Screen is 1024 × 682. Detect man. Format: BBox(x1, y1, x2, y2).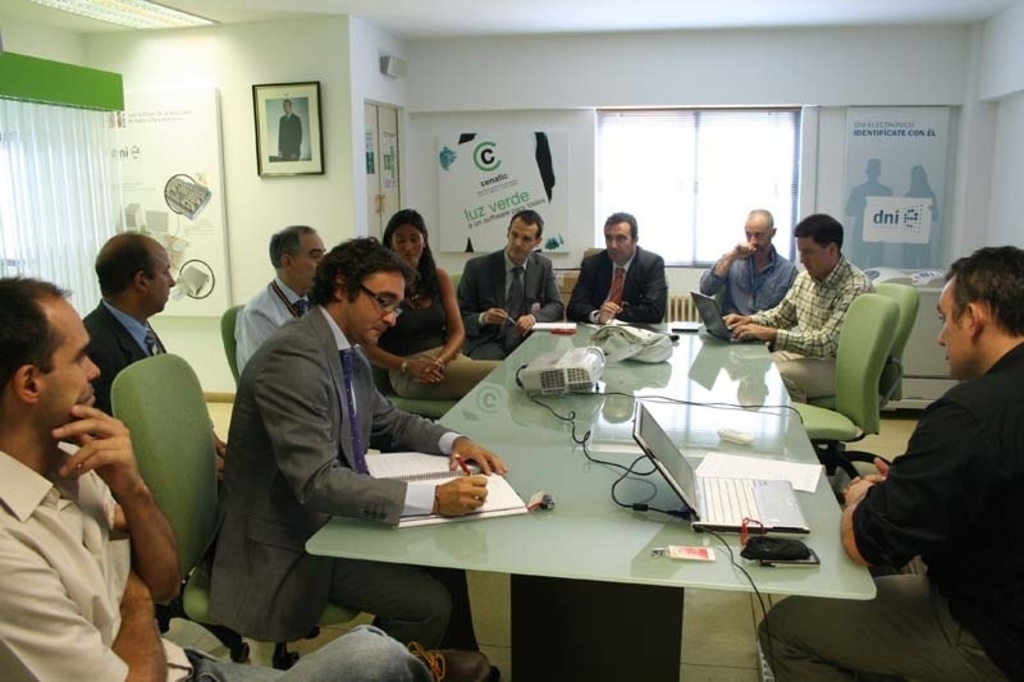
BBox(838, 154, 895, 269).
